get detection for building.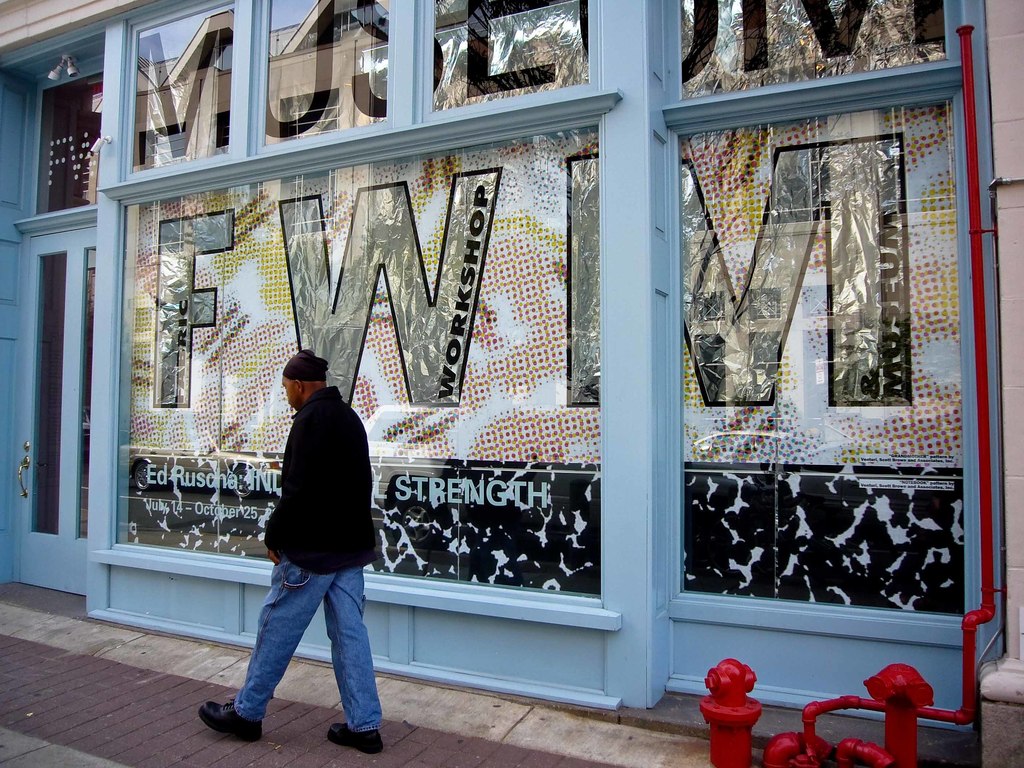
Detection: (x1=0, y1=0, x2=1023, y2=767).
